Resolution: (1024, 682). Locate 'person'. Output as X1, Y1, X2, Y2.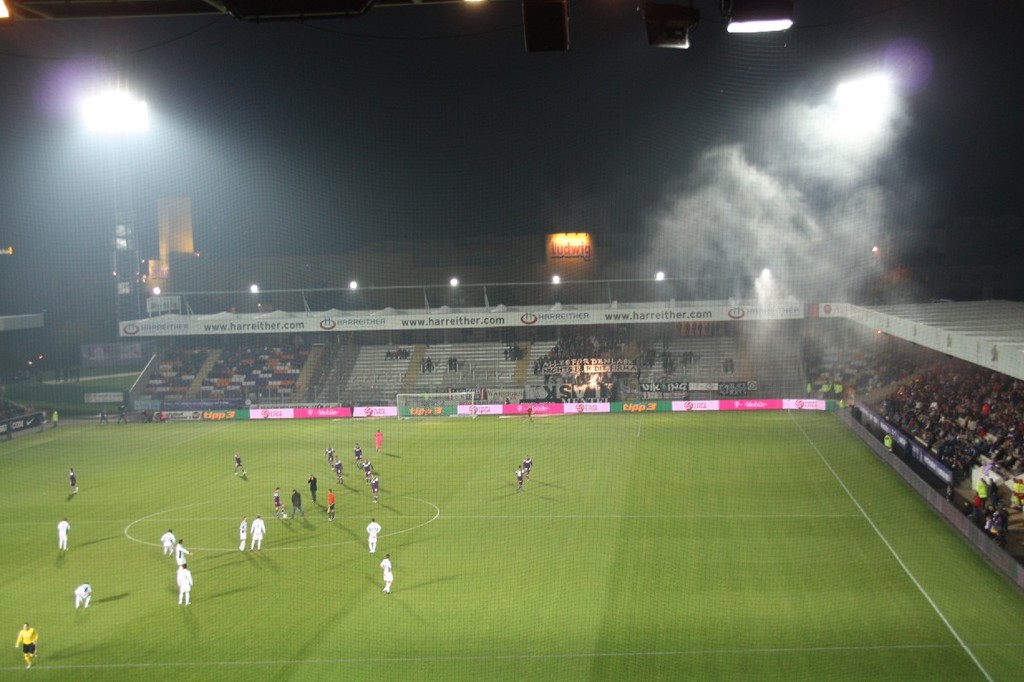
370, 471, 381, 503.
